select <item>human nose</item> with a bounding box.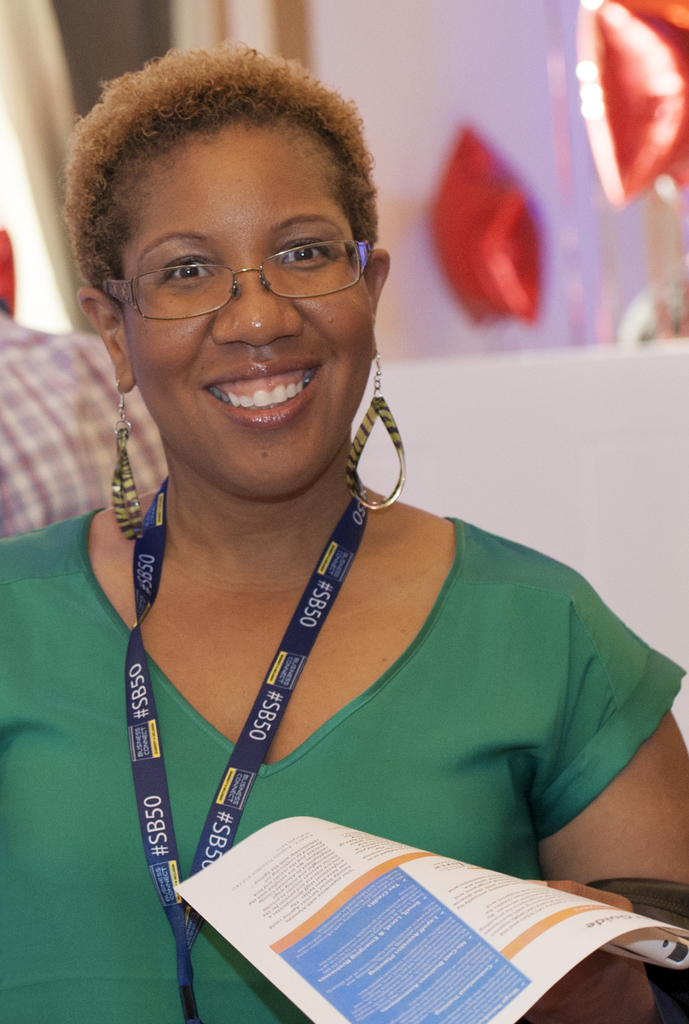
detection(208, 262, 306, 349).
